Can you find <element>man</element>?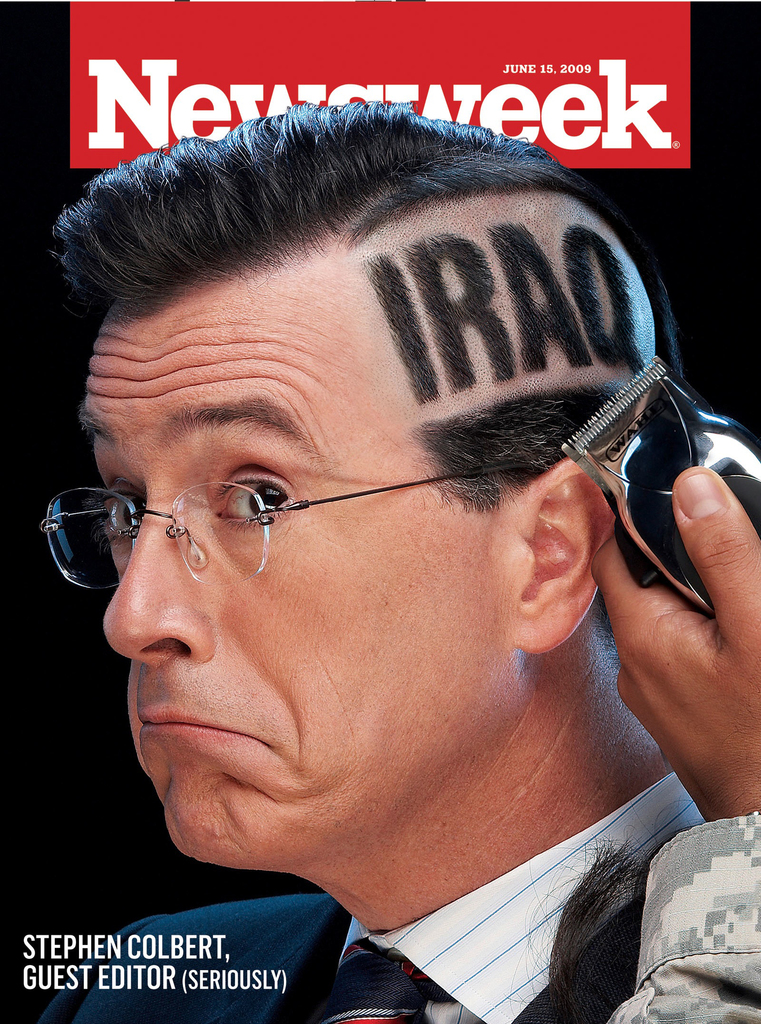
Yes, bounding box: 25:102:709:1023.
